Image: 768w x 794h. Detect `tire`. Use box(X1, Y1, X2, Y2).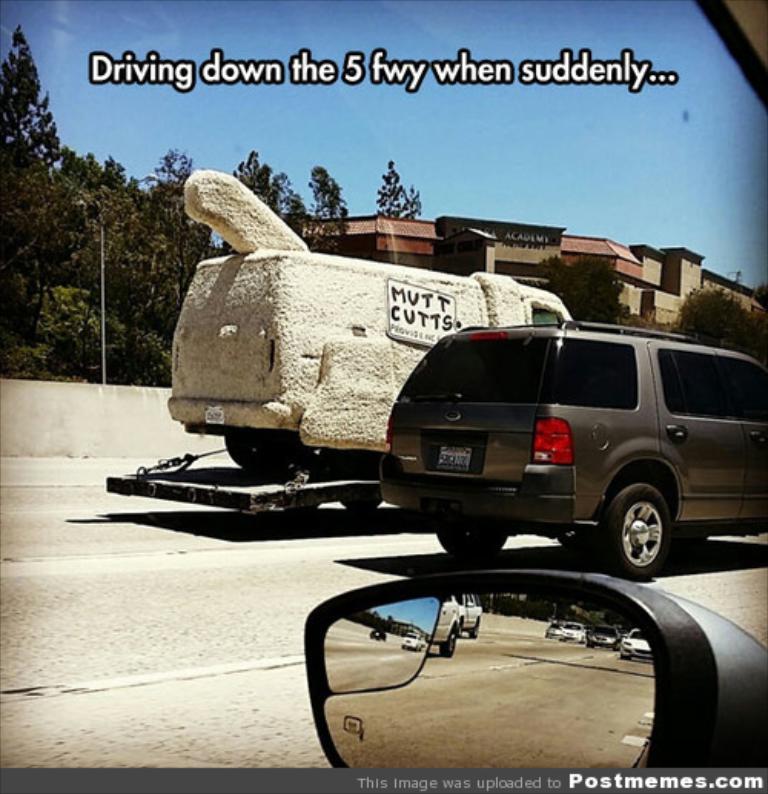
box(436, 527, 508, 559).
